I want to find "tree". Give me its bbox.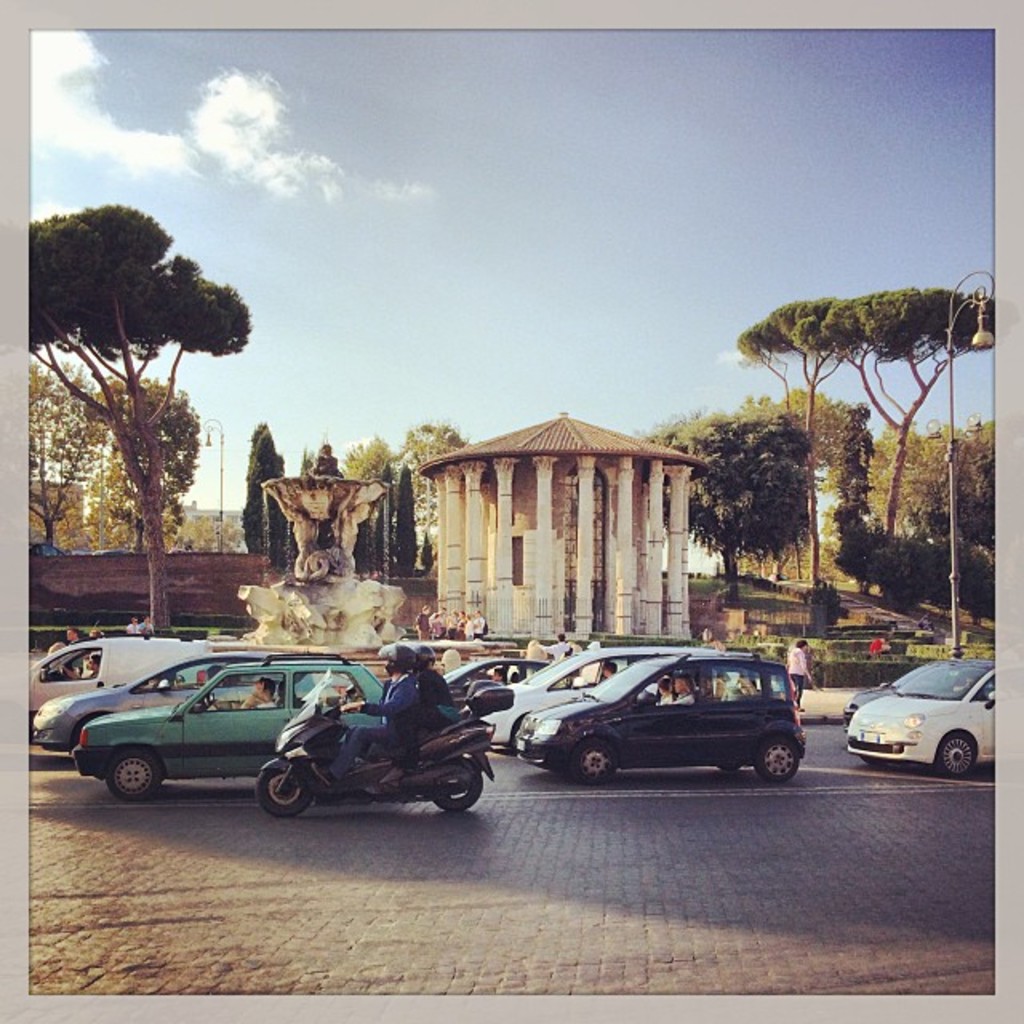
29,182,256,605.
